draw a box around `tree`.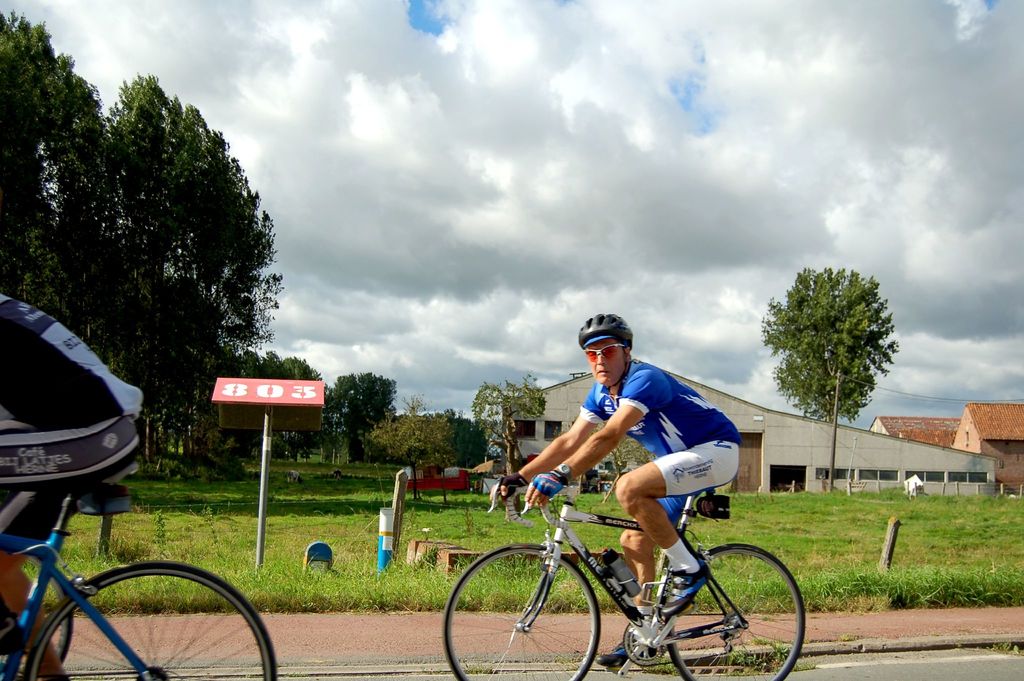
l=257, t=345, r=284, b=466.
